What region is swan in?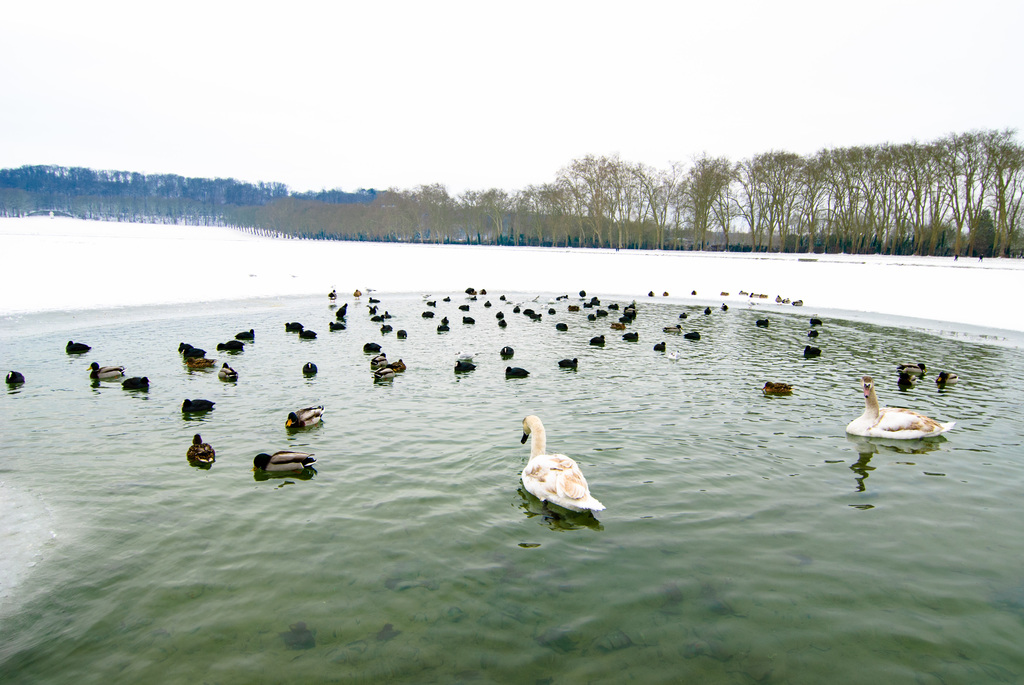
845, 375, 964, 436.
